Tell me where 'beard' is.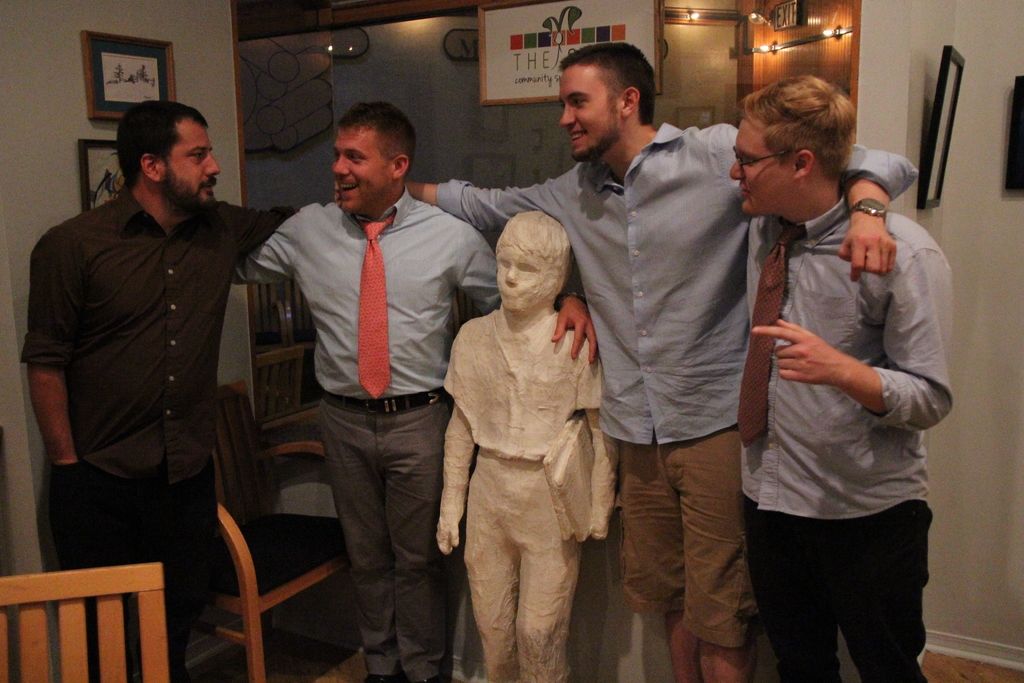
'beard' is at crop(162, 168, 223, 215).
